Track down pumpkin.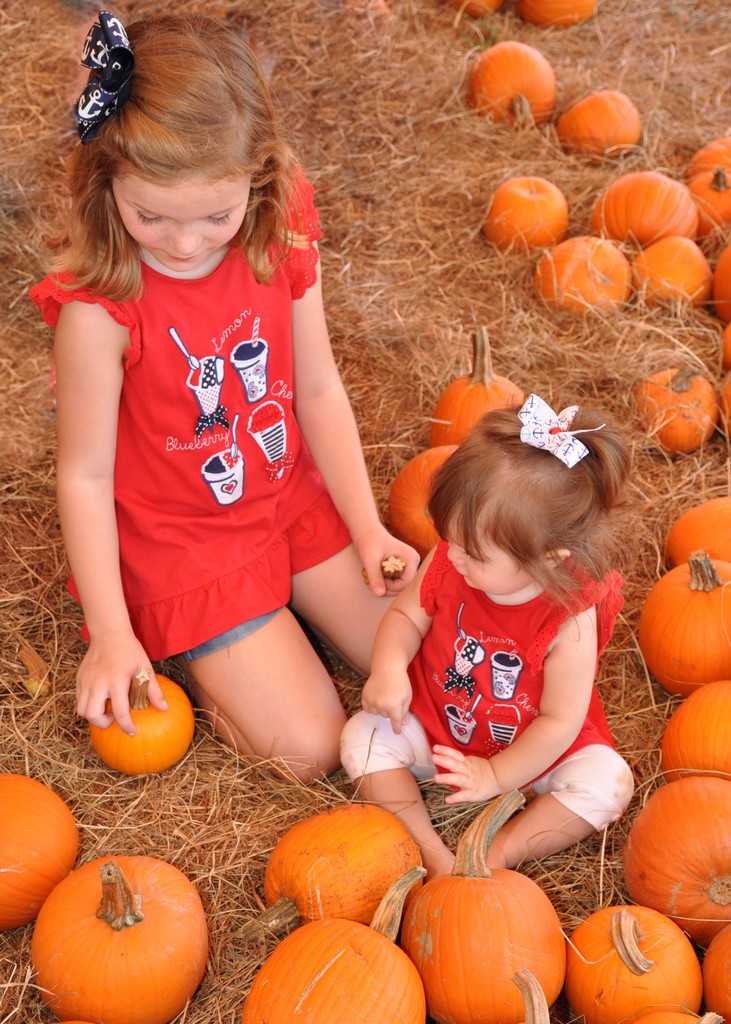
Tracked to BBox(721, 370, 730, 431).
